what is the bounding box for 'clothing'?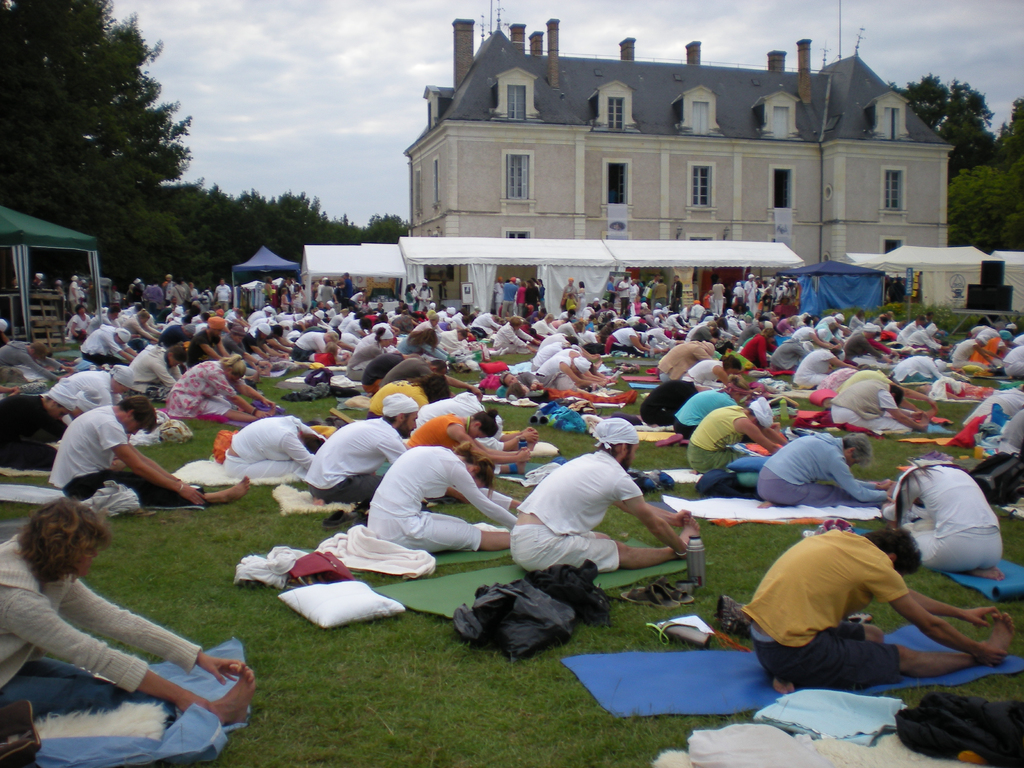
crop(733, 284, 746, 307).
